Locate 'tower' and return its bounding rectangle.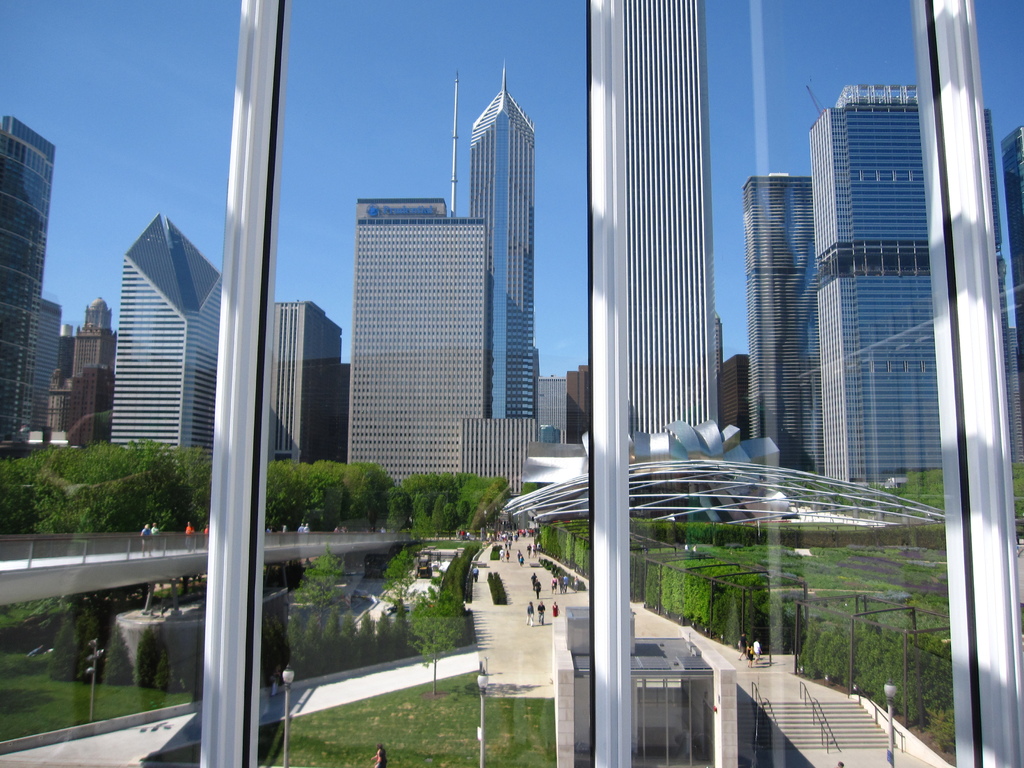
<box>344,220,532,492</box>.
